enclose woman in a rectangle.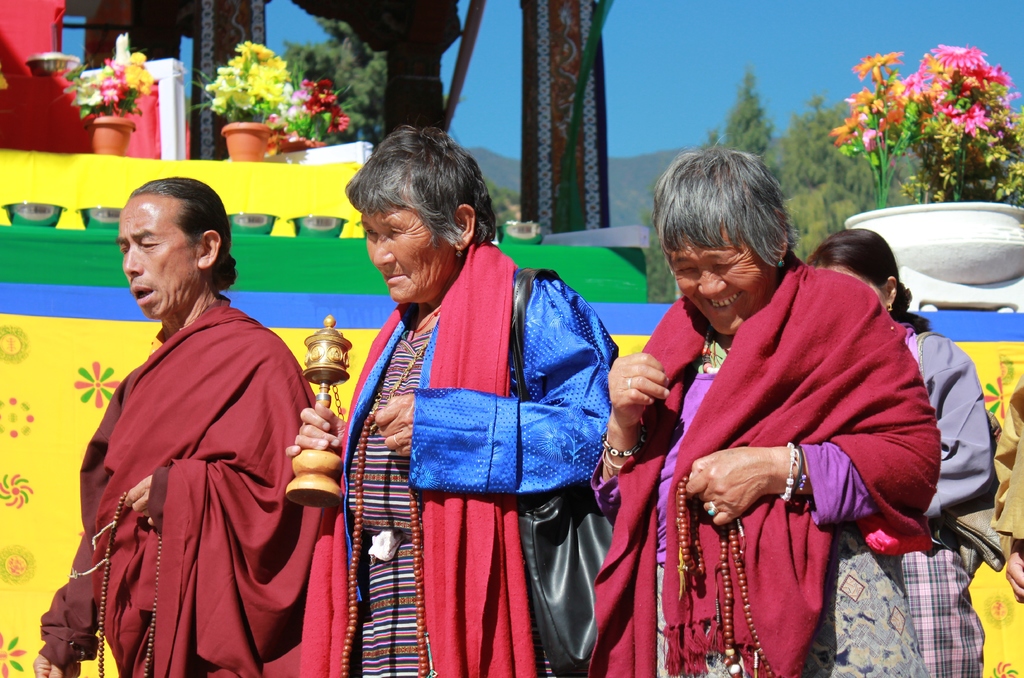
box=[33, 178, 324, 677].
